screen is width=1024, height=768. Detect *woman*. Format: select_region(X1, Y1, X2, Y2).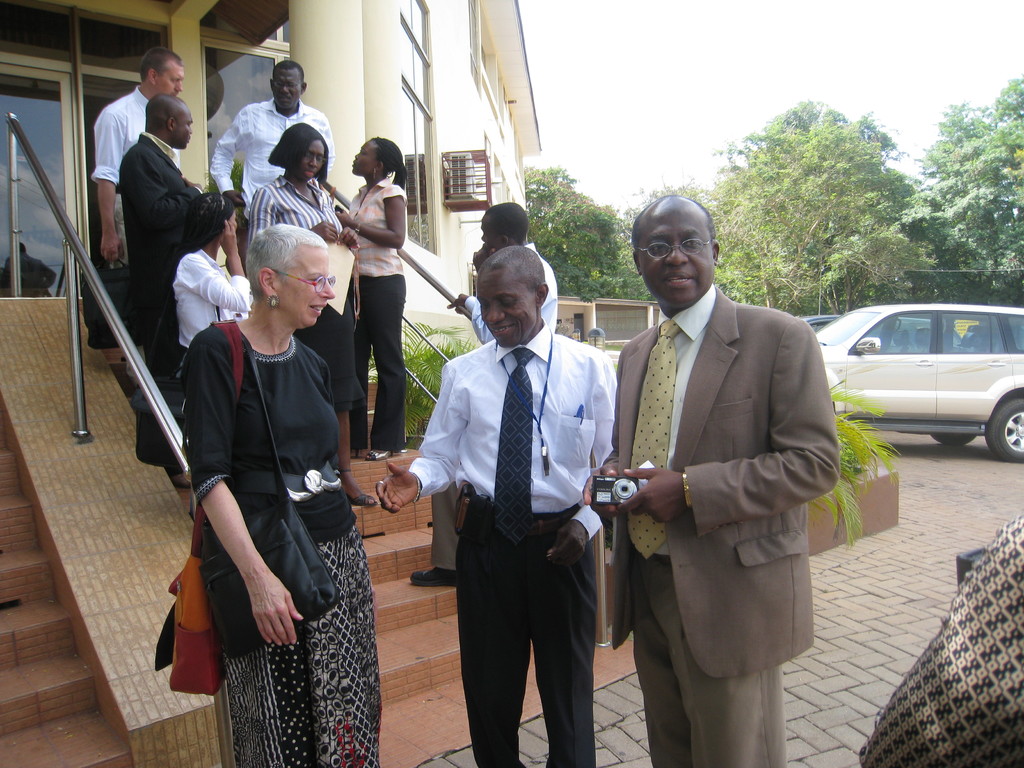
select_region(333, 136, 410, 463).
